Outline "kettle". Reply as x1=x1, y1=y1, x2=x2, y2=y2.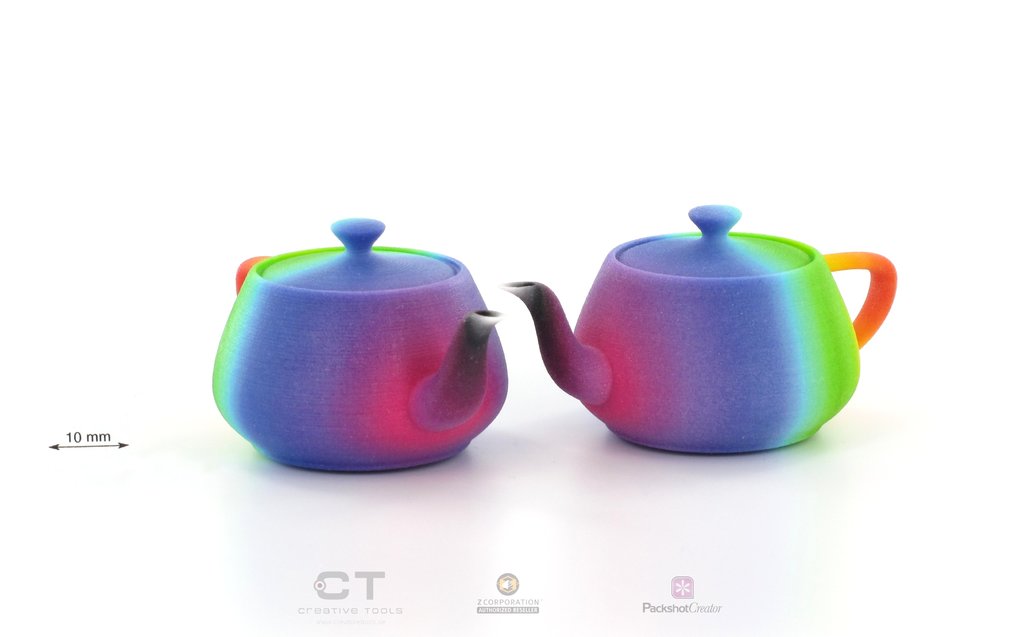
x1=209, y1=215, x2=509, y2=481.
